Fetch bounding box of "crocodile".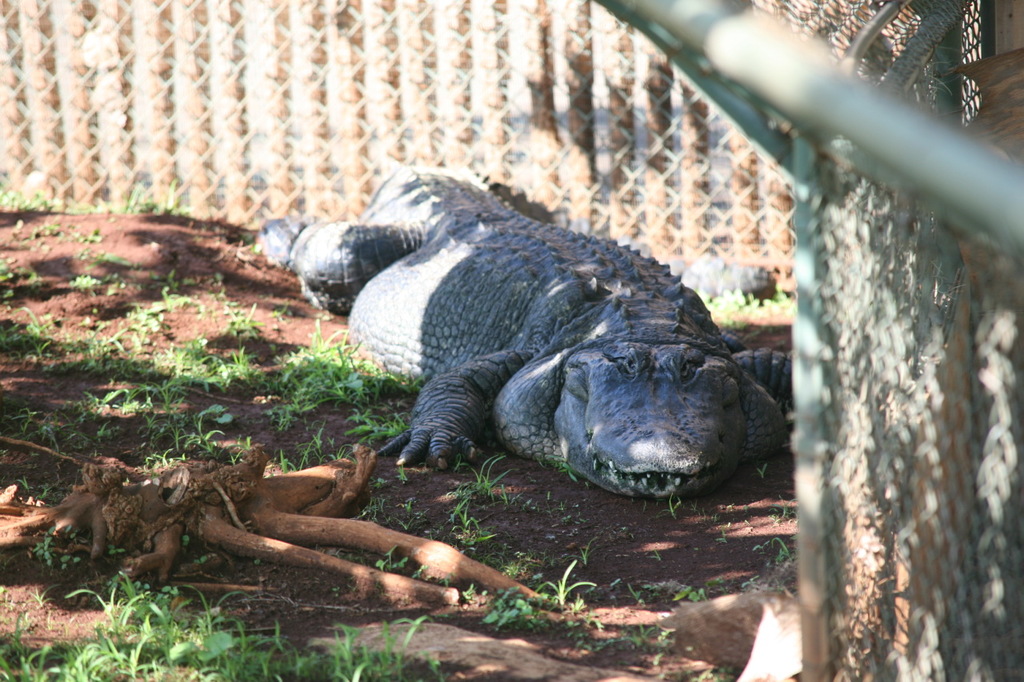
Bbox: (254, 163, 786, 498).
